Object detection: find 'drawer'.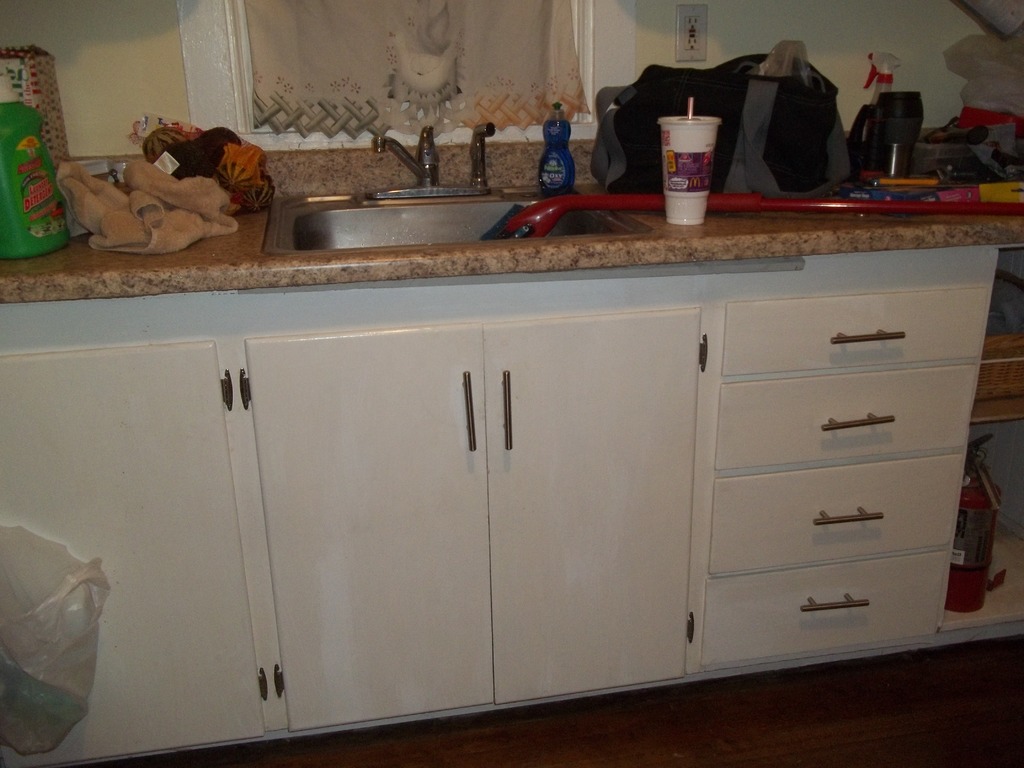
[723, 287, 989, 372].
